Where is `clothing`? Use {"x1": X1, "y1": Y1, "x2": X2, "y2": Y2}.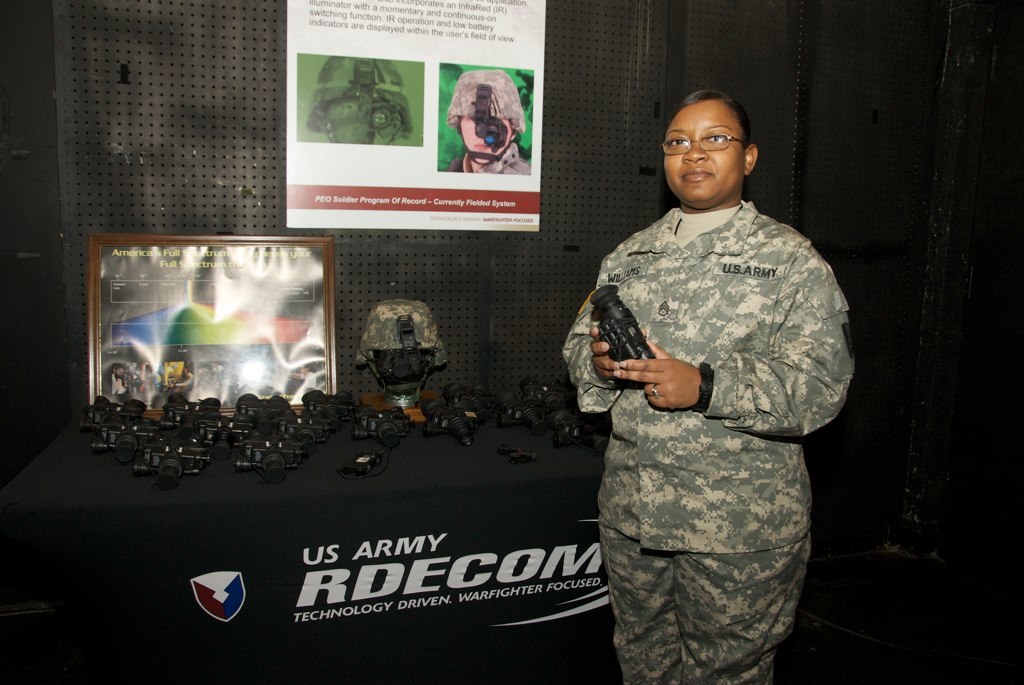
{"x1": 578, "y1": 107, "x2": 862, "y2": 682}.
